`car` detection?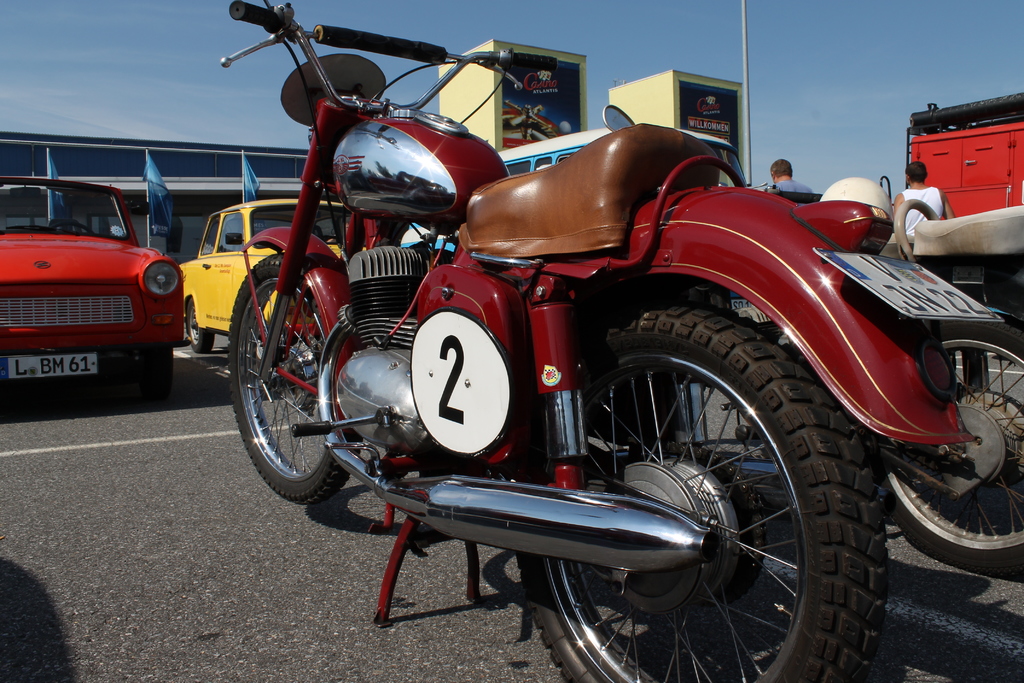
{"left": 0, "top": 158, "right": 196, "bottom": 411}
